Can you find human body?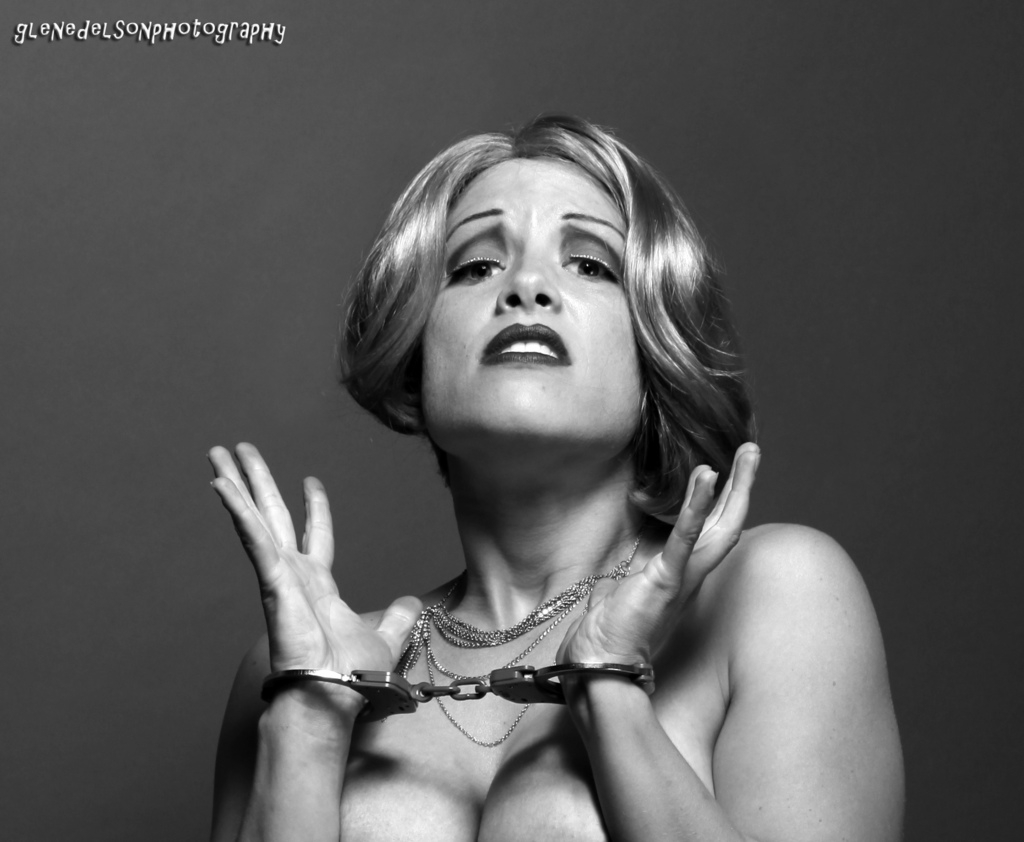
Yes, bounding box: <region>209, 113, 899, 841</region>.
